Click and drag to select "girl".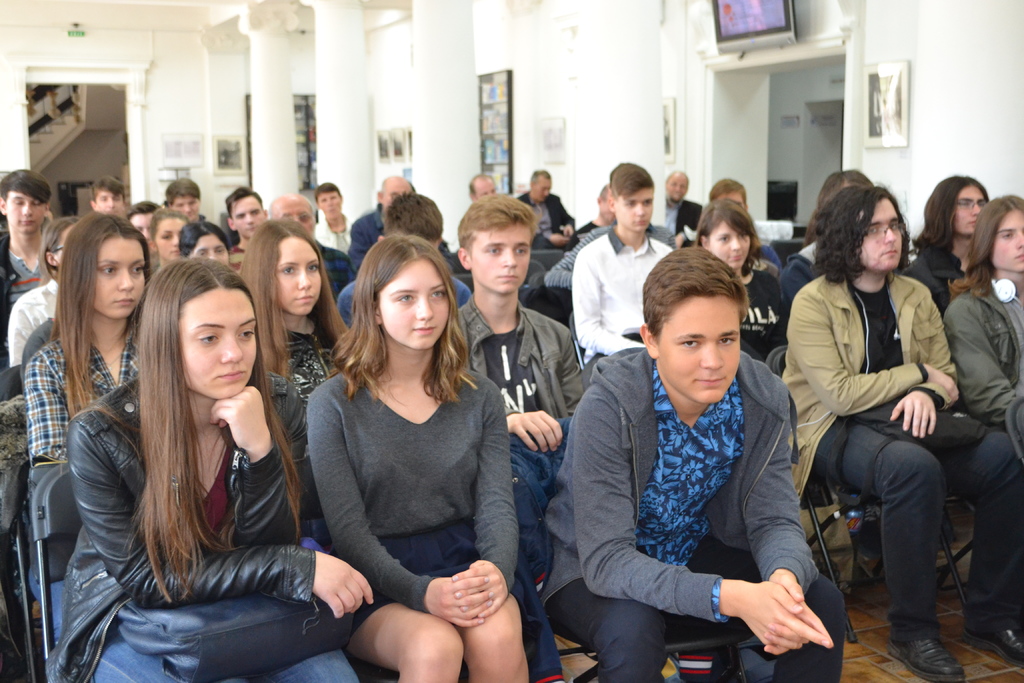
Selection: {"x1": 74, "y1": 261, "x2": 373, "y2": 682}.
